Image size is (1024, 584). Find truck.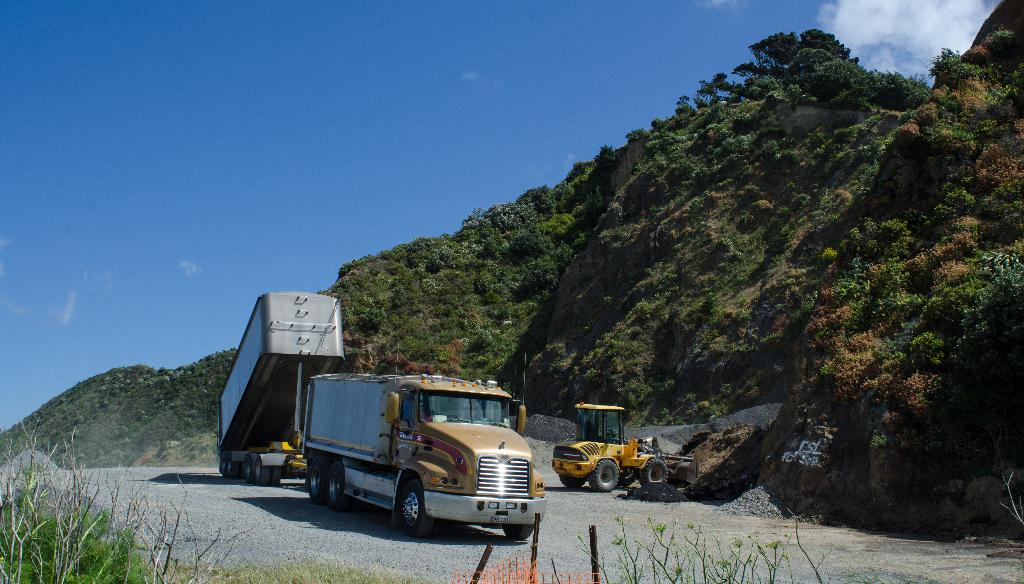
{"x1": 215, "y1": 288, "x2": 534, "y2": 538}.
